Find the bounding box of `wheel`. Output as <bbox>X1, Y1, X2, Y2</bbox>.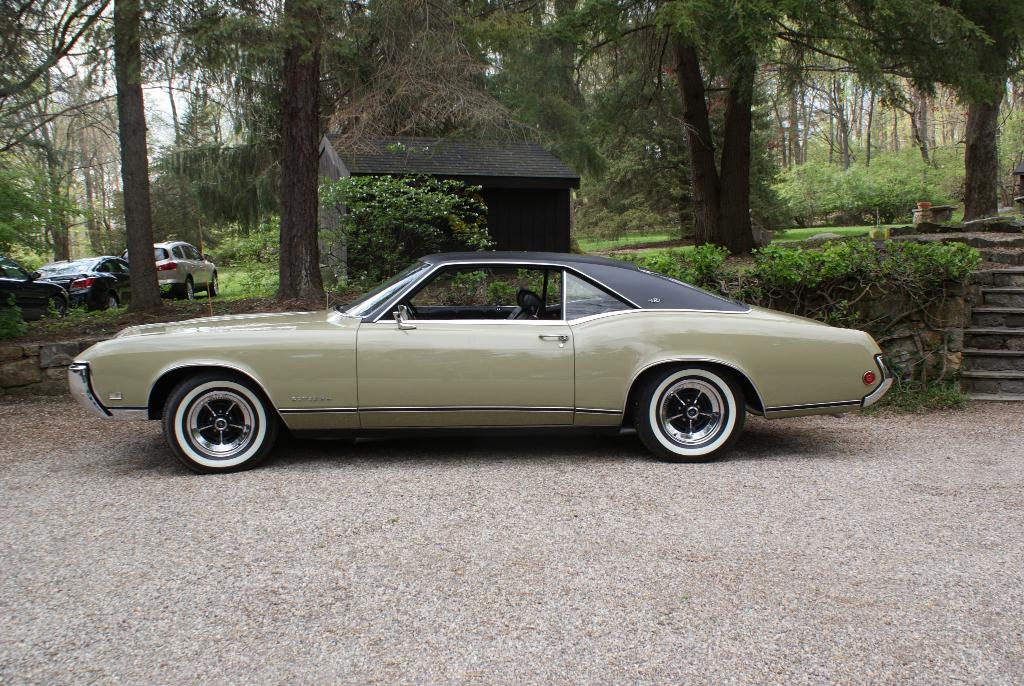
<bbox>104, 296, 121, 309</bbox>.
